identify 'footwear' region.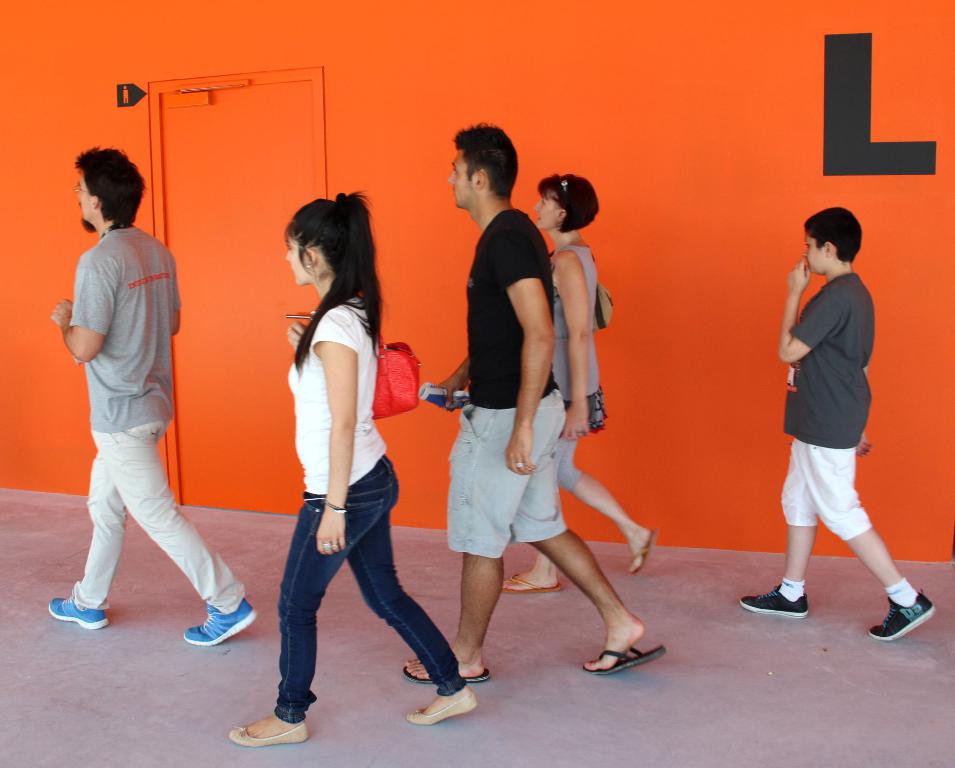
Region: (left=489, top=569, right=564, bottom=595).
